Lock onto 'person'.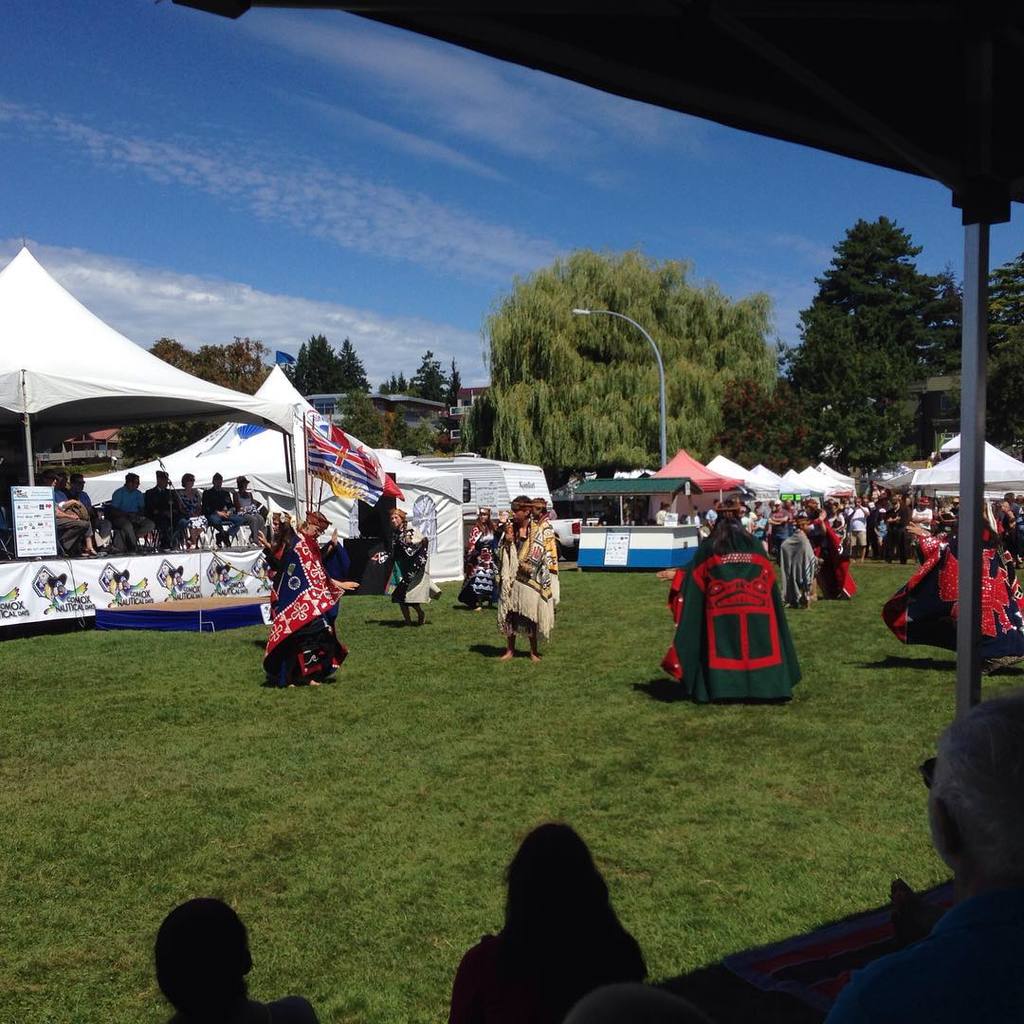
Locked: 151/466/187/563.
